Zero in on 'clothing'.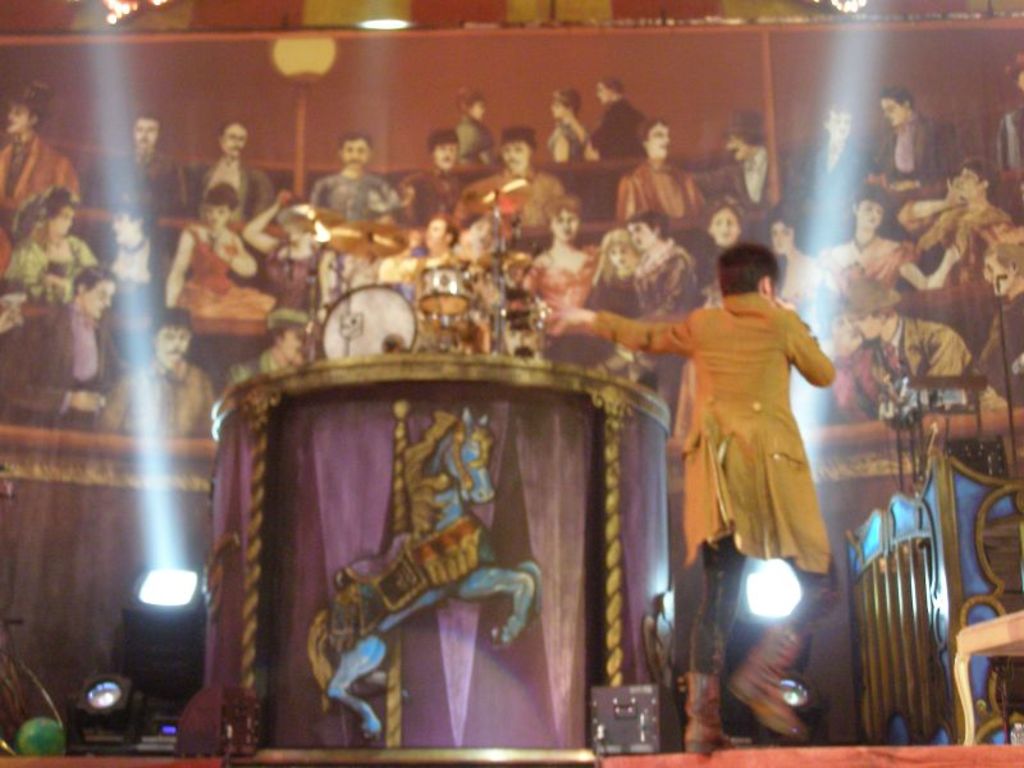
Zeroed in: [3, 298, 132, 434].
